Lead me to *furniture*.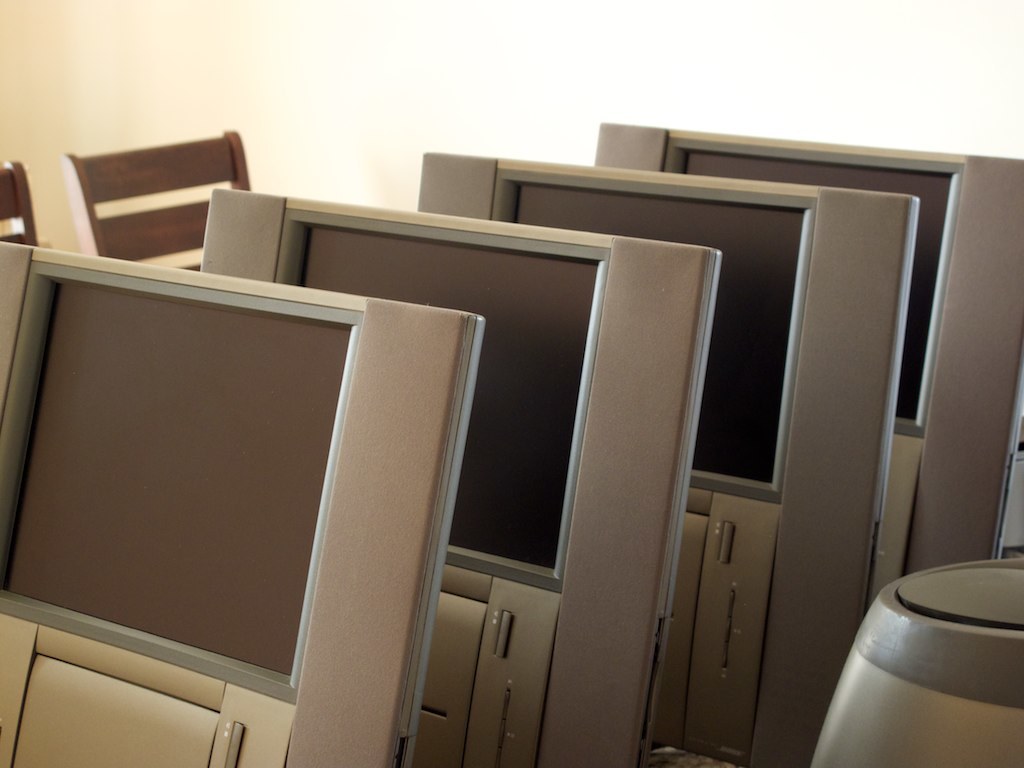
Lead to 60, 128, 251, 272.
